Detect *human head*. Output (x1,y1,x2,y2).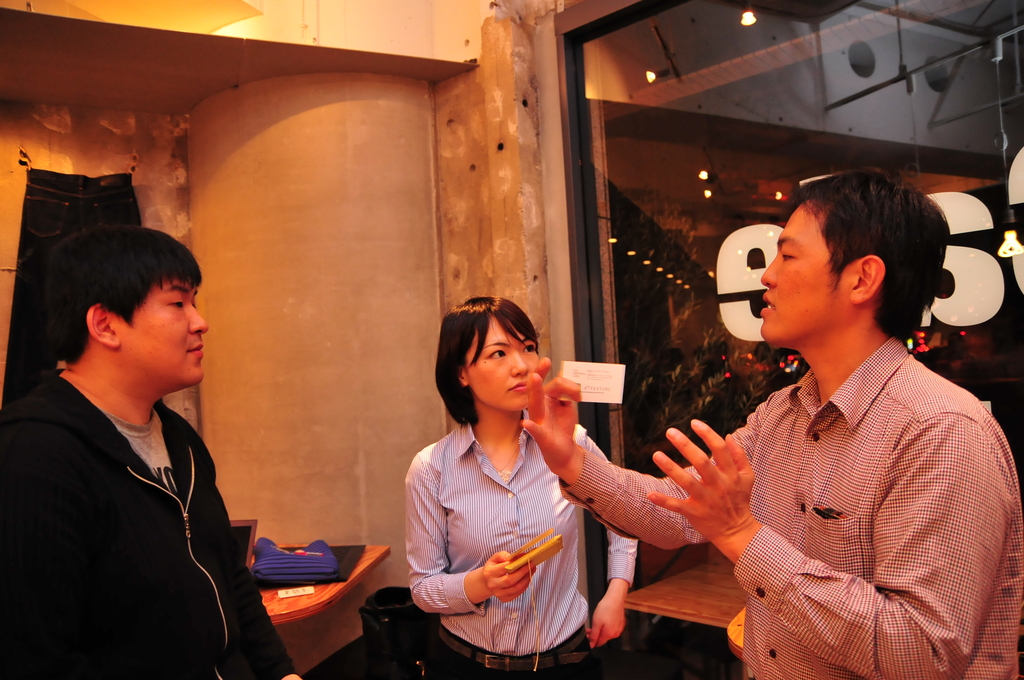
(44,227,209,389).
